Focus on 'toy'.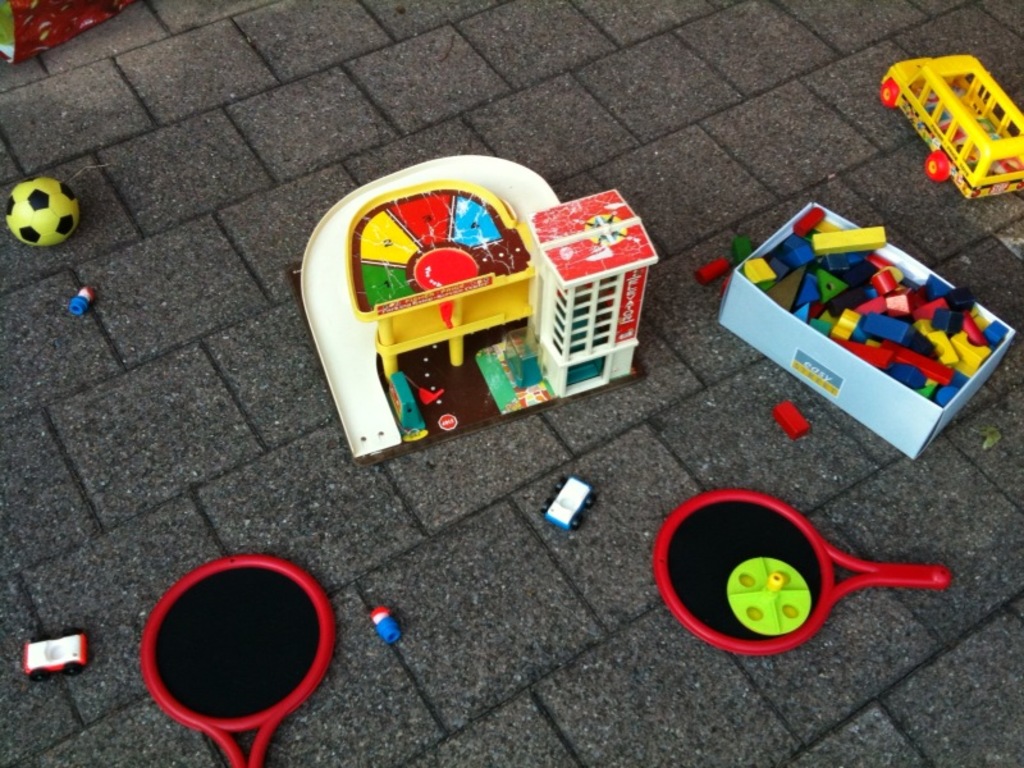
Focused at bbox=[698, 261, 727, 283].
